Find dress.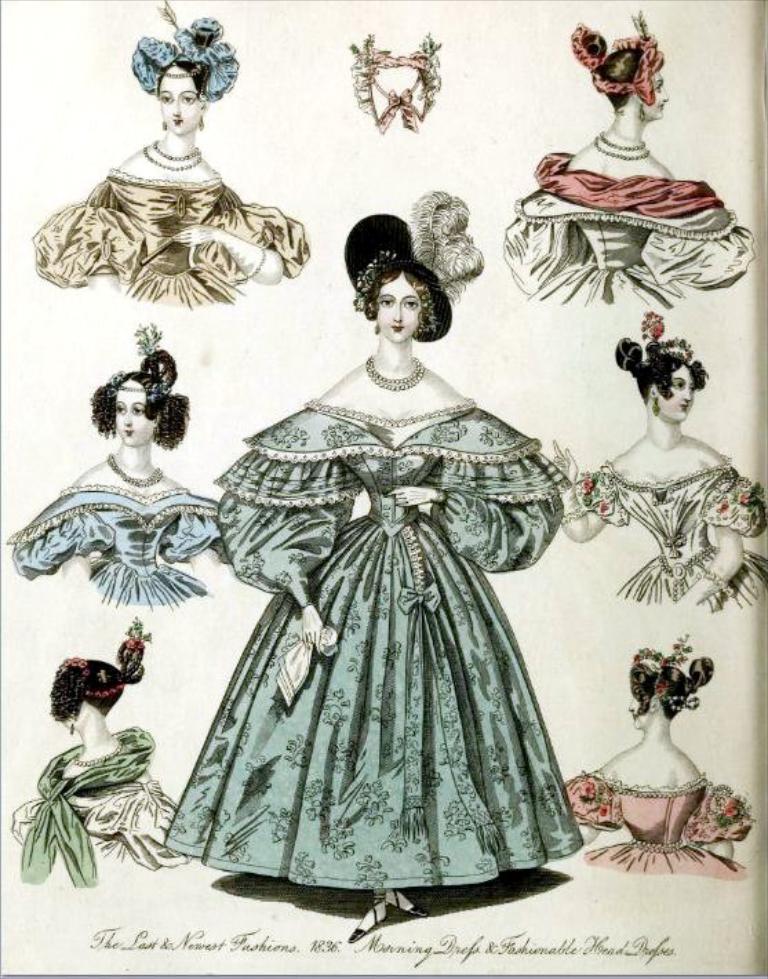
[left=11, top=775, right=197, bottom=873].
